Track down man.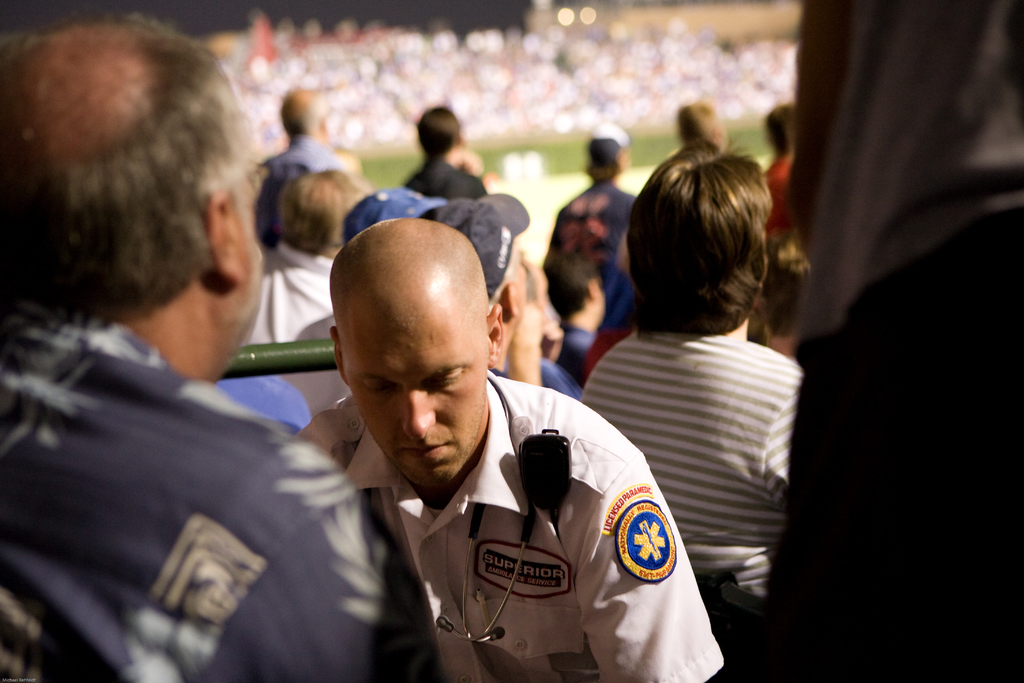
Tracked to <box>580,142,808,598</box>.
